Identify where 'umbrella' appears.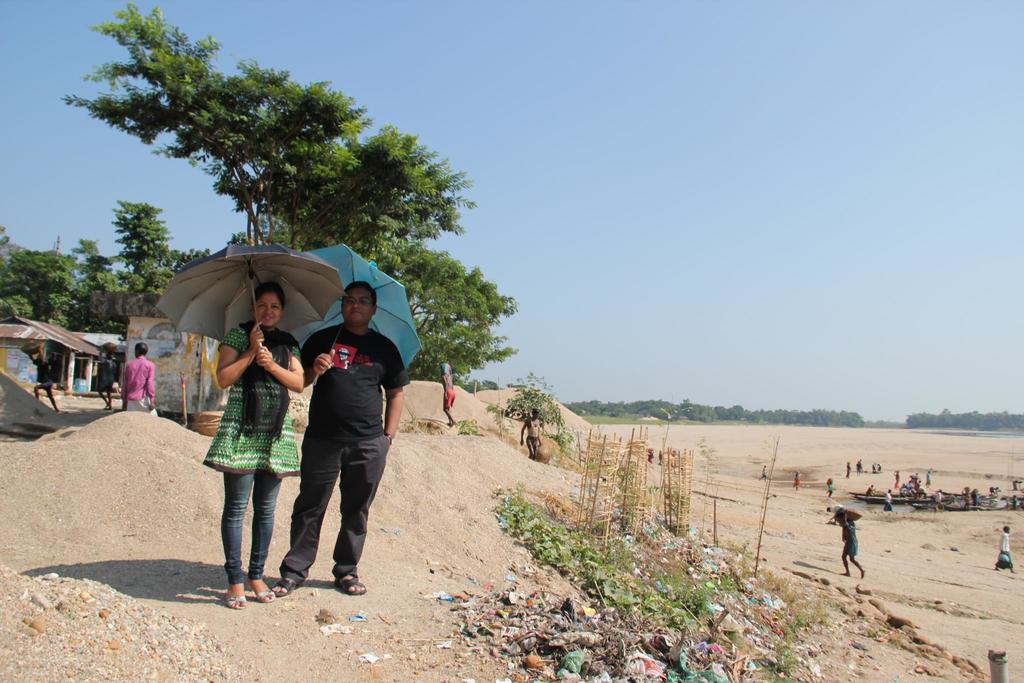
Appears at (292, 247, 426, 381).
